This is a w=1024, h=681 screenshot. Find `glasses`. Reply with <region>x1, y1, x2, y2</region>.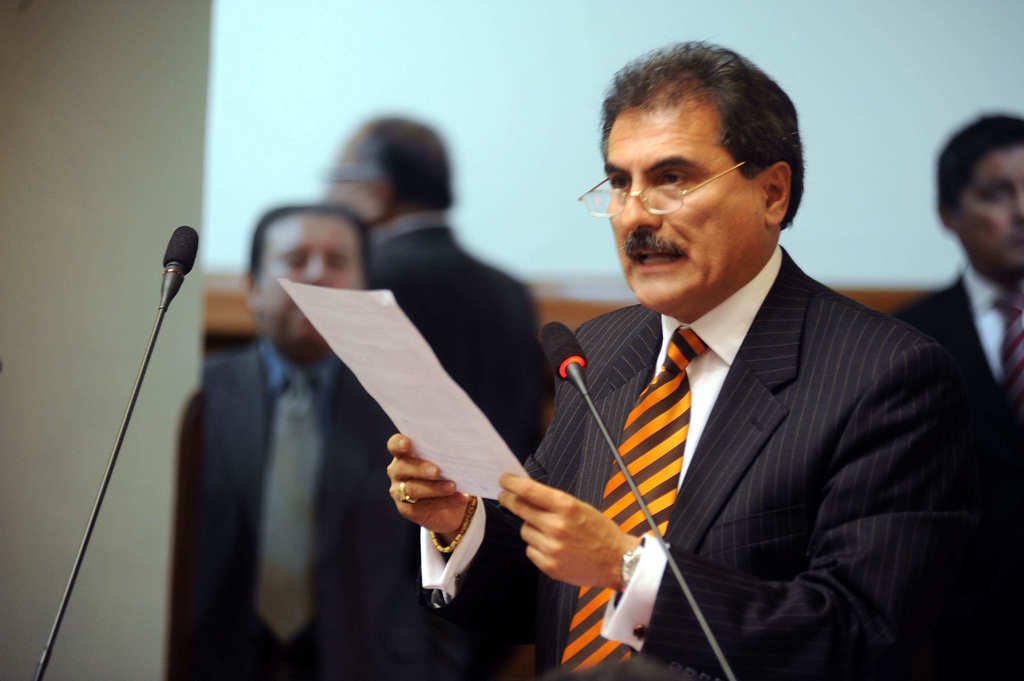
<region>577, 160, 746, 220</region>.
